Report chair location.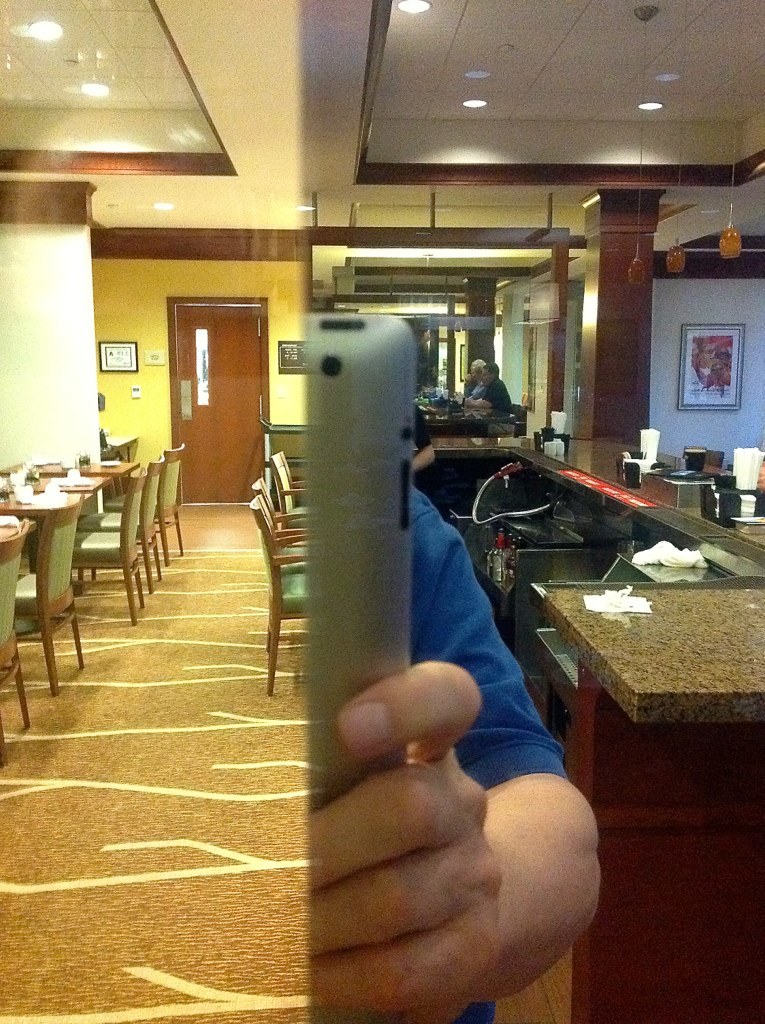
Report: (12, 488, 89, 700).
